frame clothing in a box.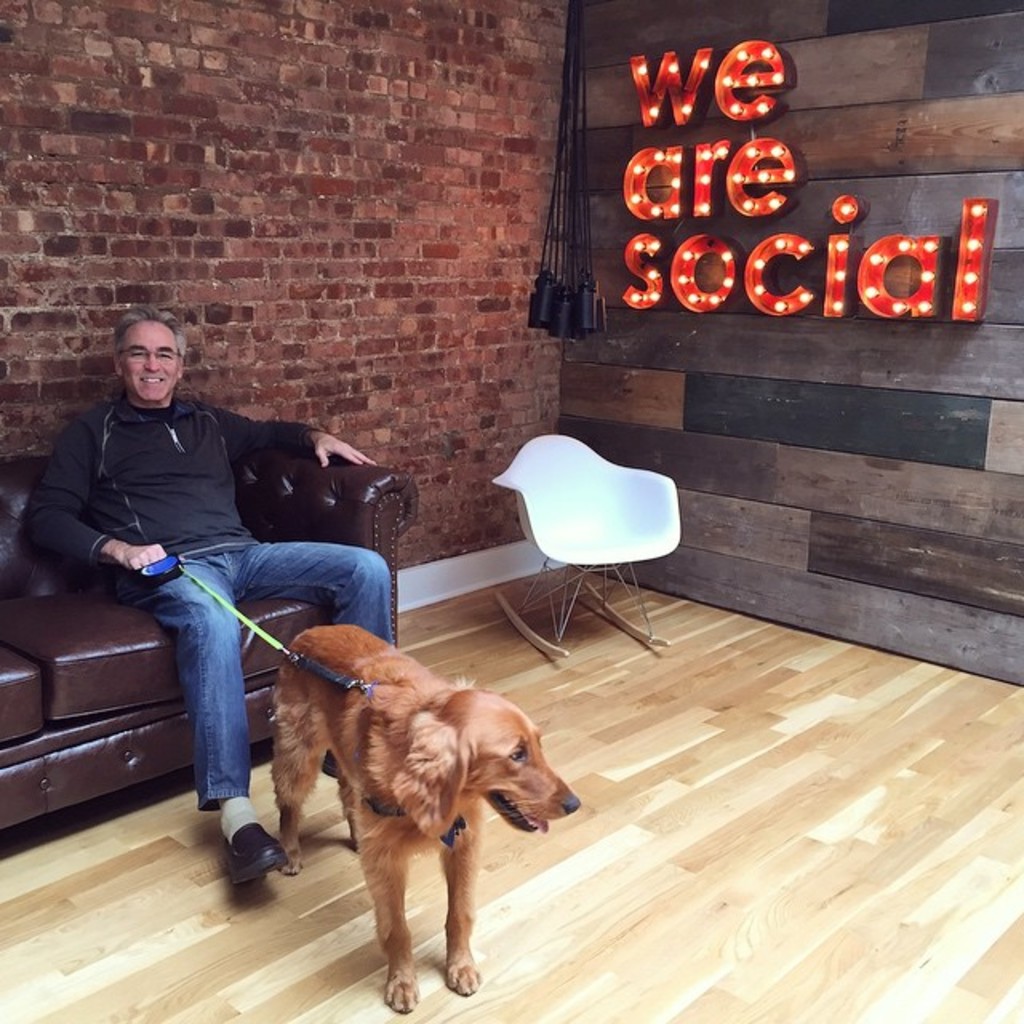
locate(19, 318, 400, 824).
